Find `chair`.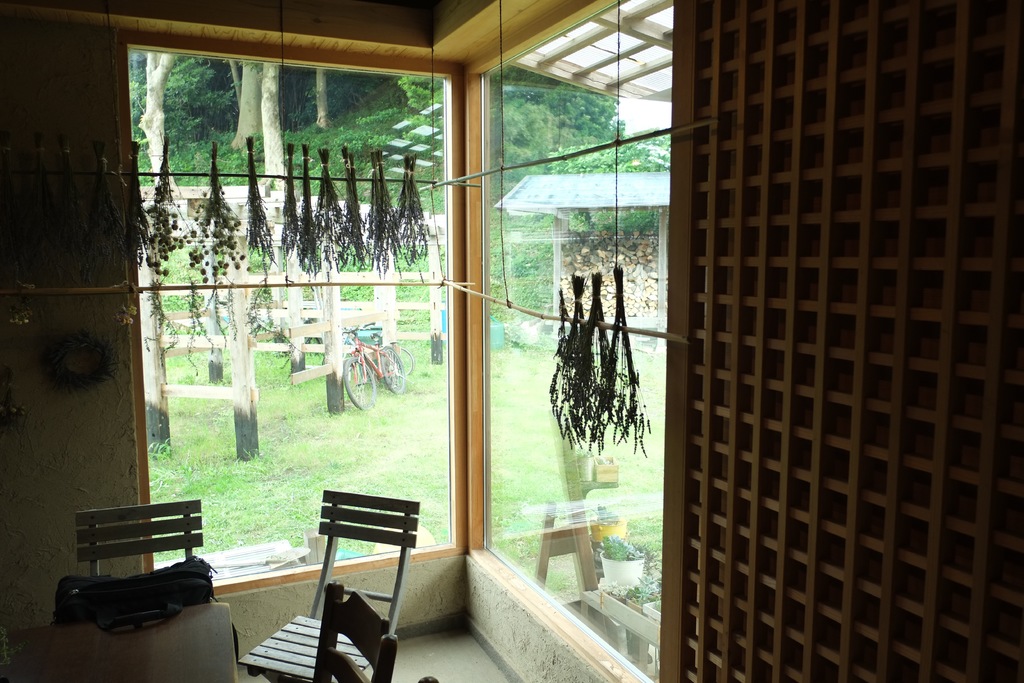
[76, 497, 207, 602].
